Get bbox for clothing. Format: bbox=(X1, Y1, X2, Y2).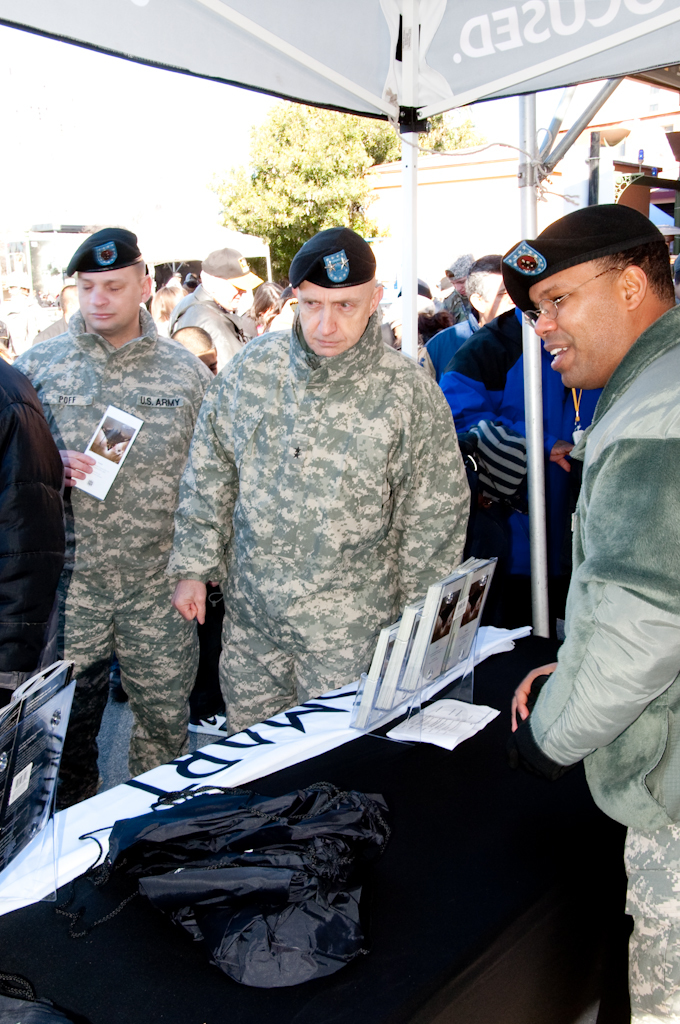
bbox=(425, 314, 482, 380).
